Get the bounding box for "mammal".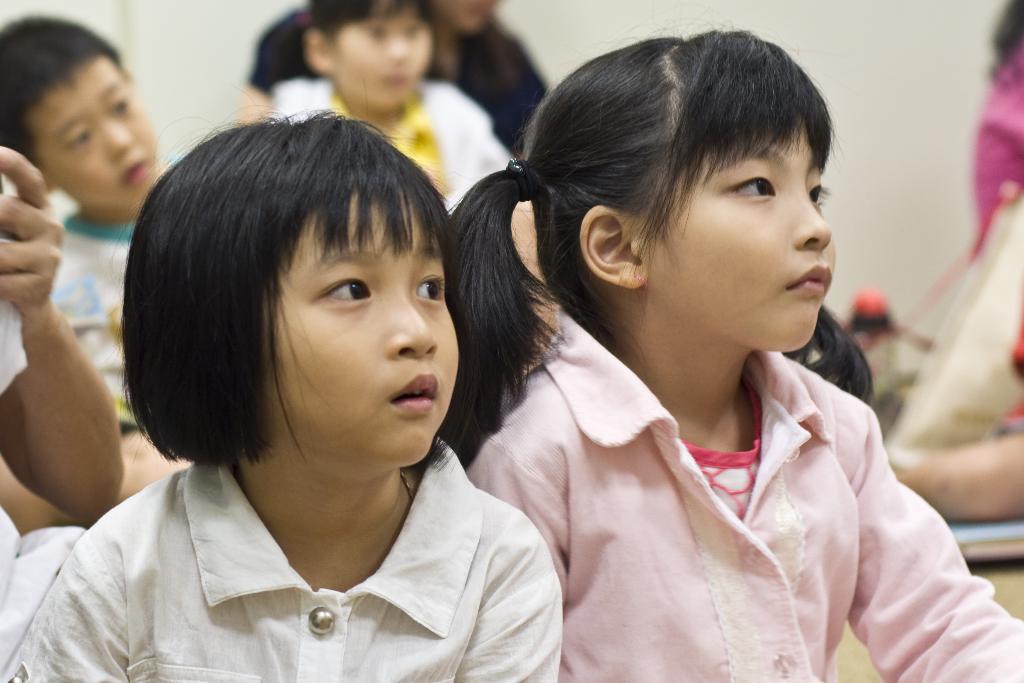
bbox=[8, 111, 574, 682].
